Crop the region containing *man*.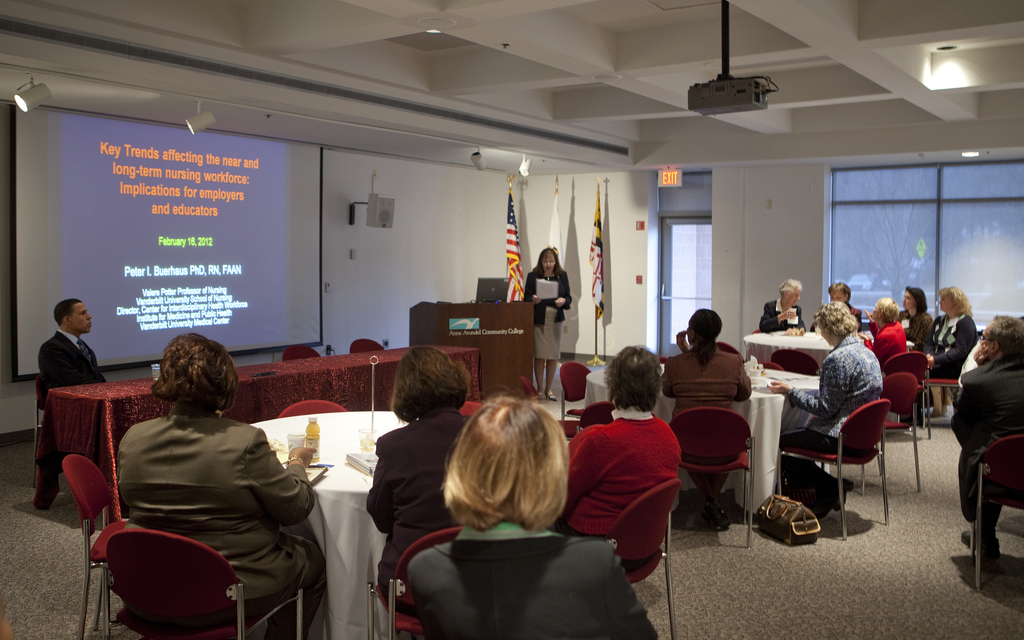
Crop region: x1=756, y1=278, x2=802, y2=330.
